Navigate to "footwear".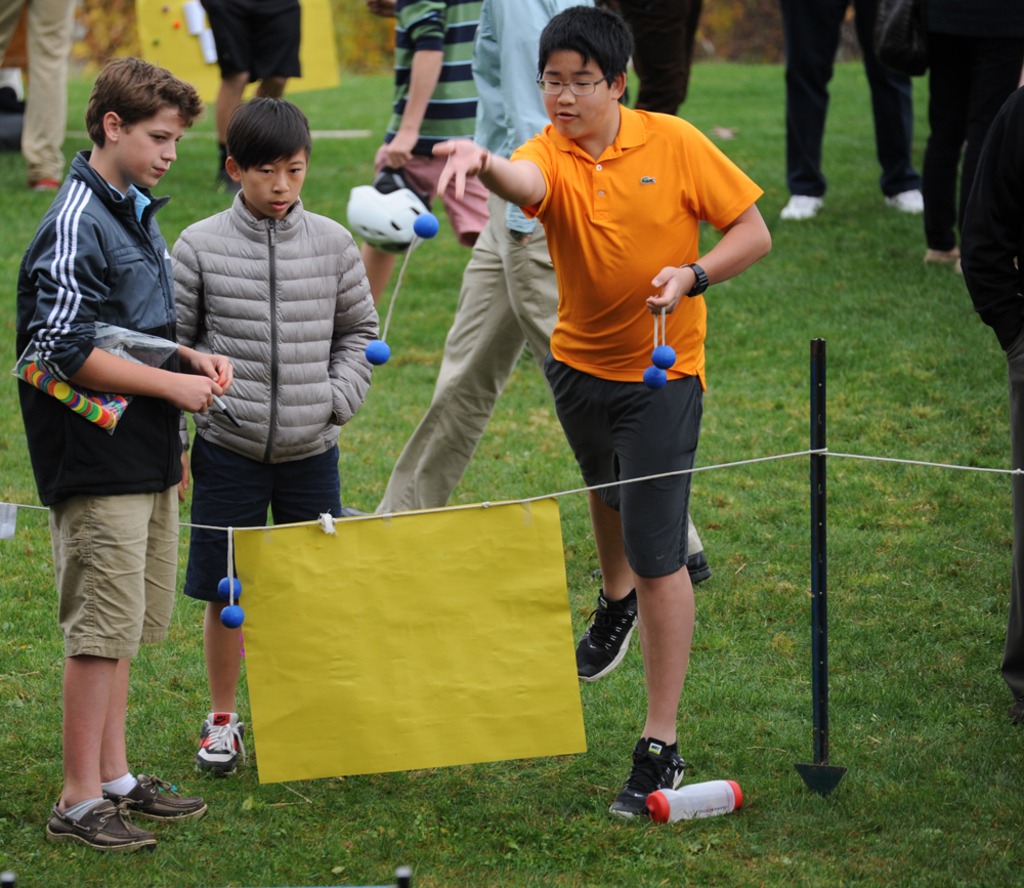
Navigation target: left=884, top=189, right=924, bottom=210.
